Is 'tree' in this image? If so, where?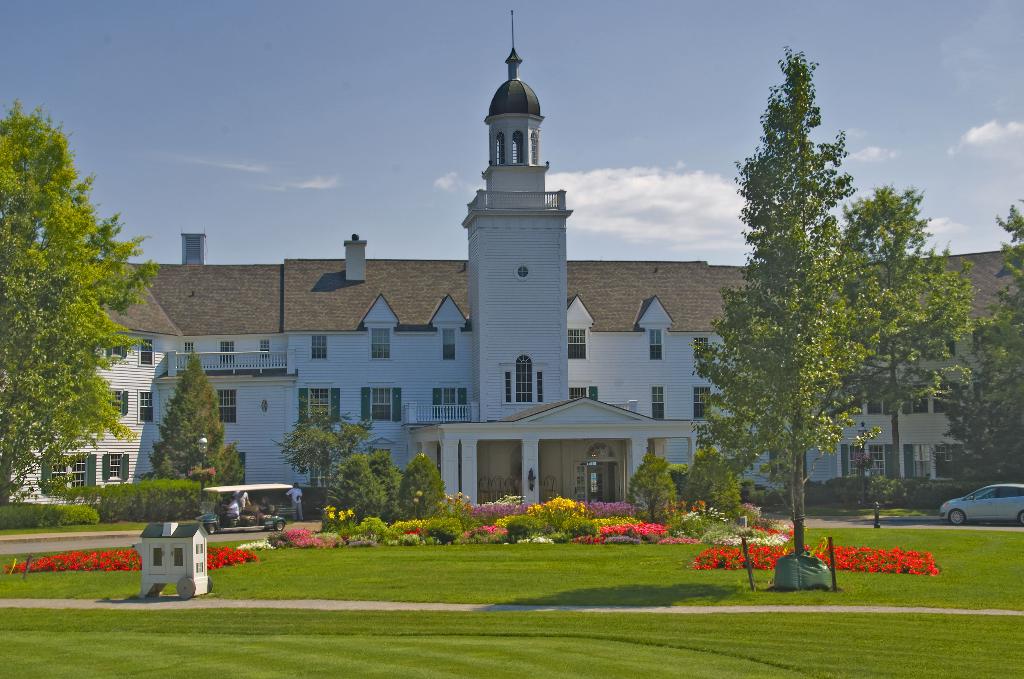
Yes, at box=[689, 448, 750, 523].
